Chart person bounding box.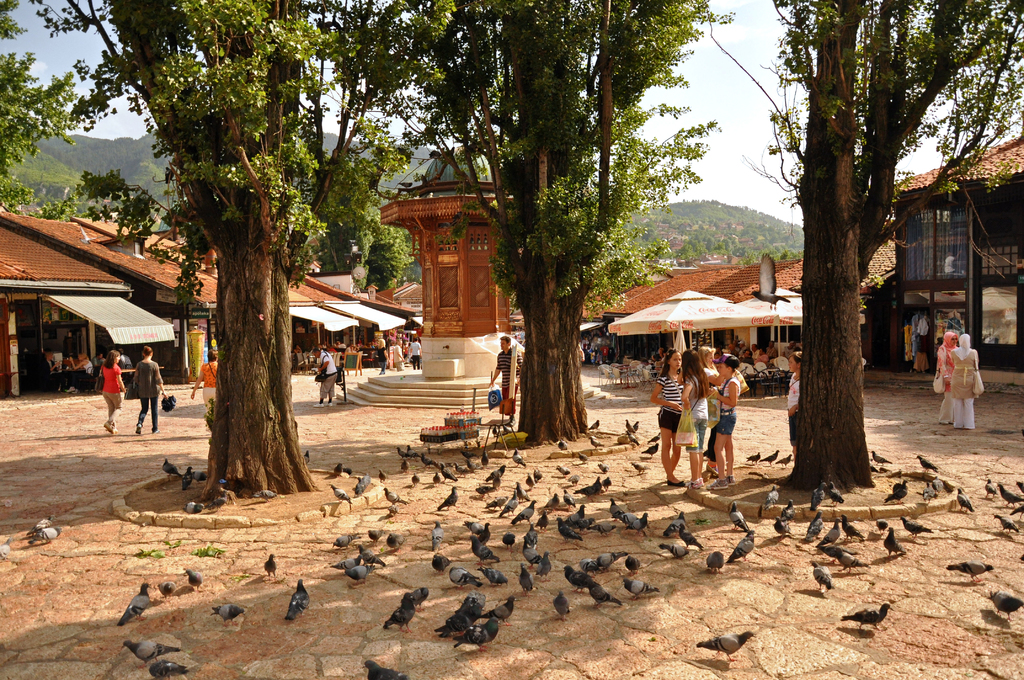
Charted: l=582, t=338, r=588, b=369.
